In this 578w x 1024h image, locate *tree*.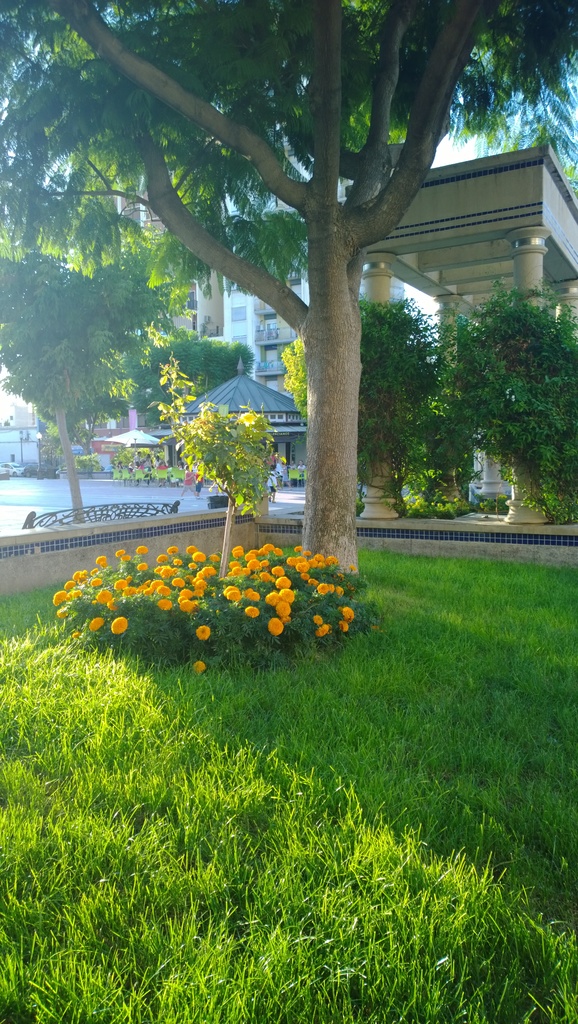
Bounding box: 1/249/199/522.
